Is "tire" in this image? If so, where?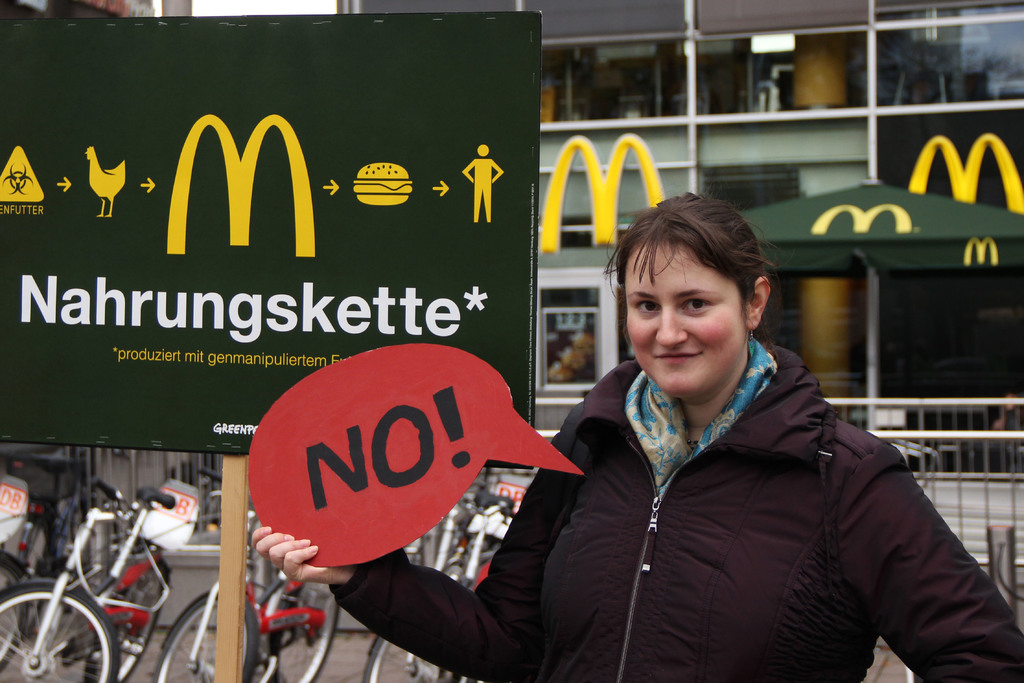
Yes, at [x1=267, y1=582, x2=340, y2=682].
